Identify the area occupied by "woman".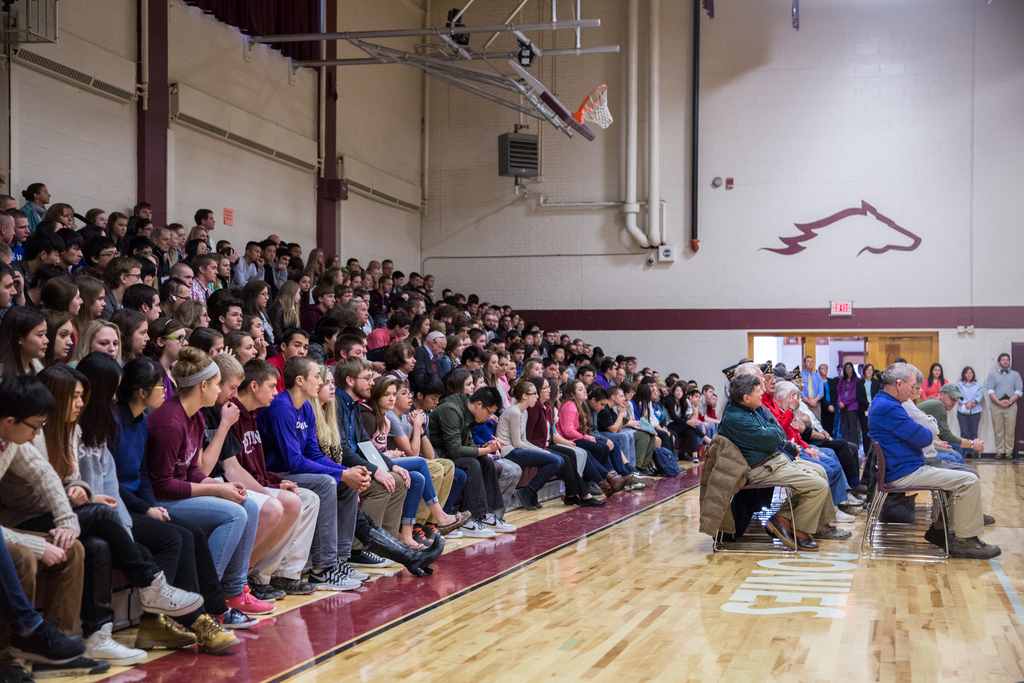
Area: (444, 334, 466, 372).
